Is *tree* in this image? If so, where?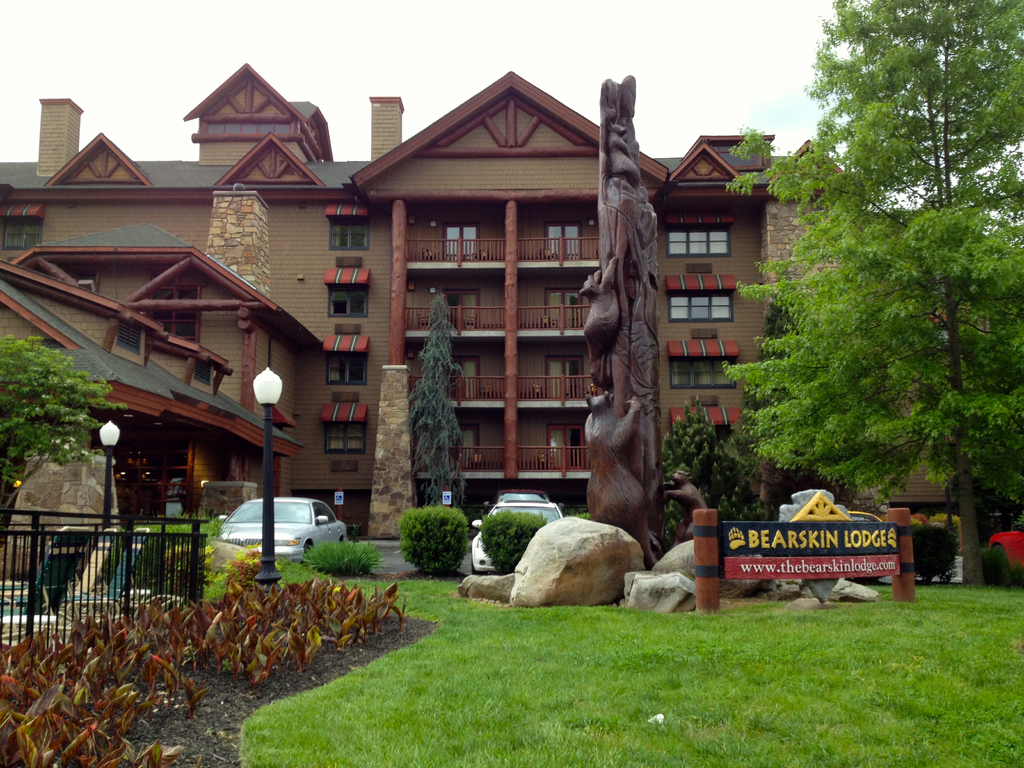
Yes, at left=729, top=40, right=1008, bottom=572.
